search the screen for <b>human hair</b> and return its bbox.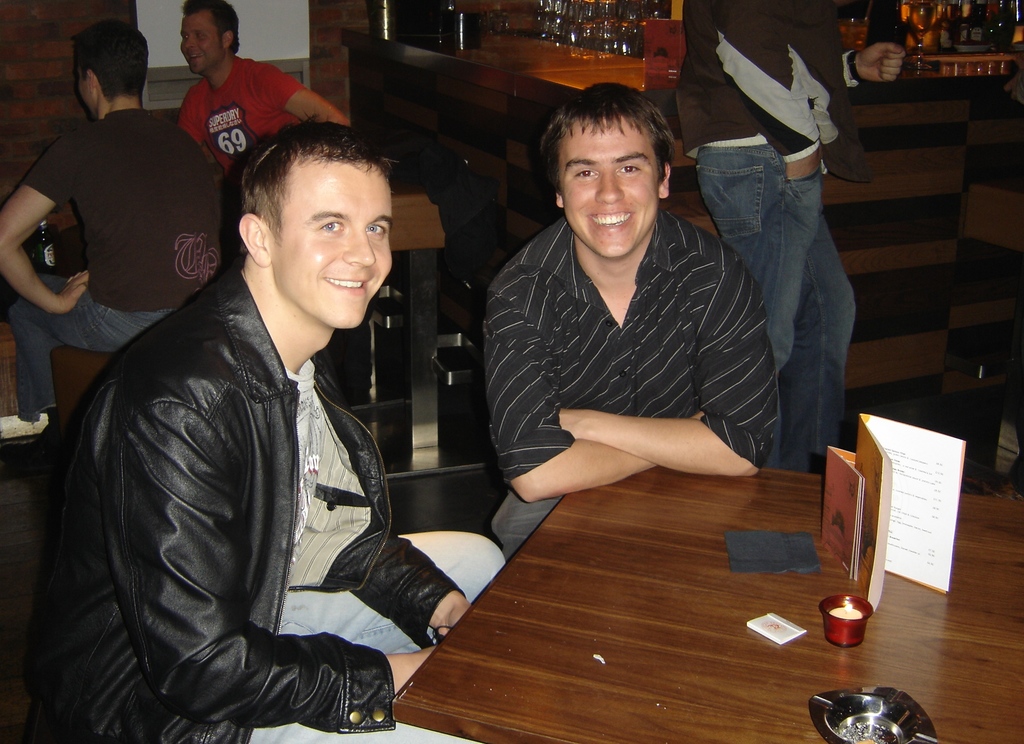
Found: crop(225, 104, 410, 277).
